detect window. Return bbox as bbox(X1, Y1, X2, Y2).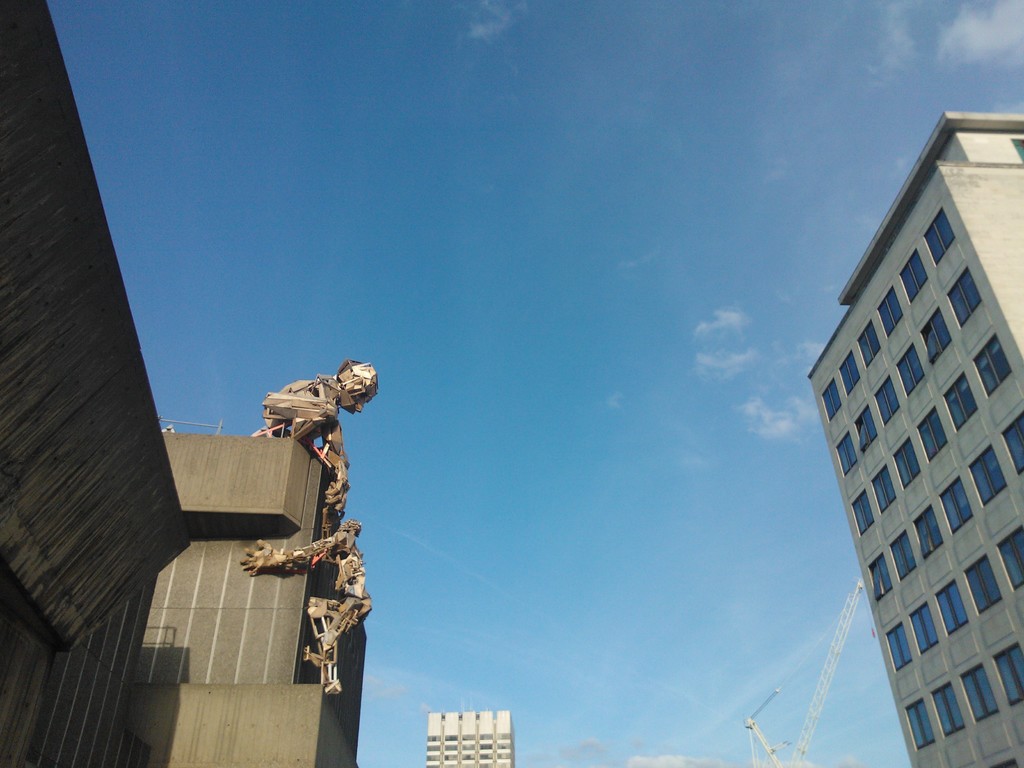
bbox(917, 680, 962, 737).
